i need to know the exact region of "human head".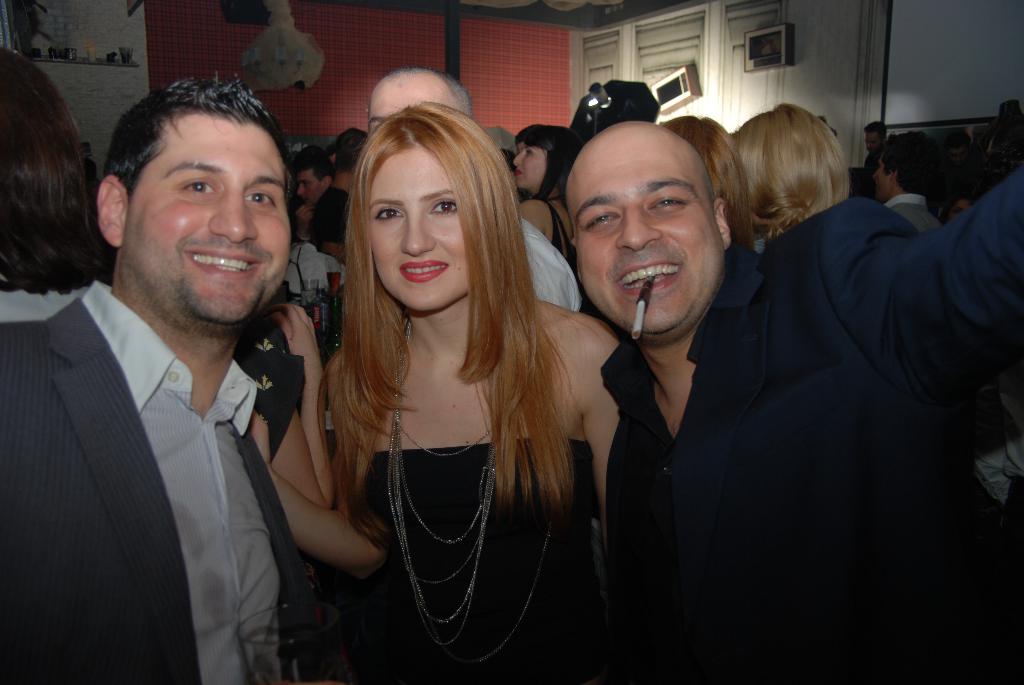
Region: 312 191 349 258.
